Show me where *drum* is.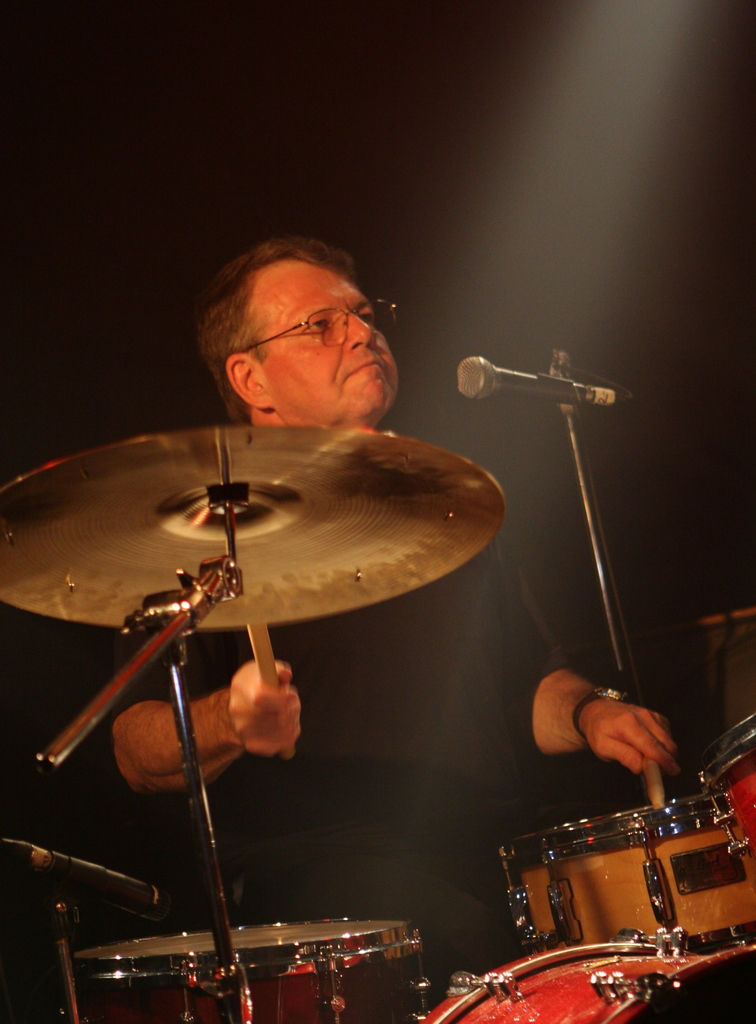
*drum* is at <bbox>65, 920, 420, 1023</bbox>.
